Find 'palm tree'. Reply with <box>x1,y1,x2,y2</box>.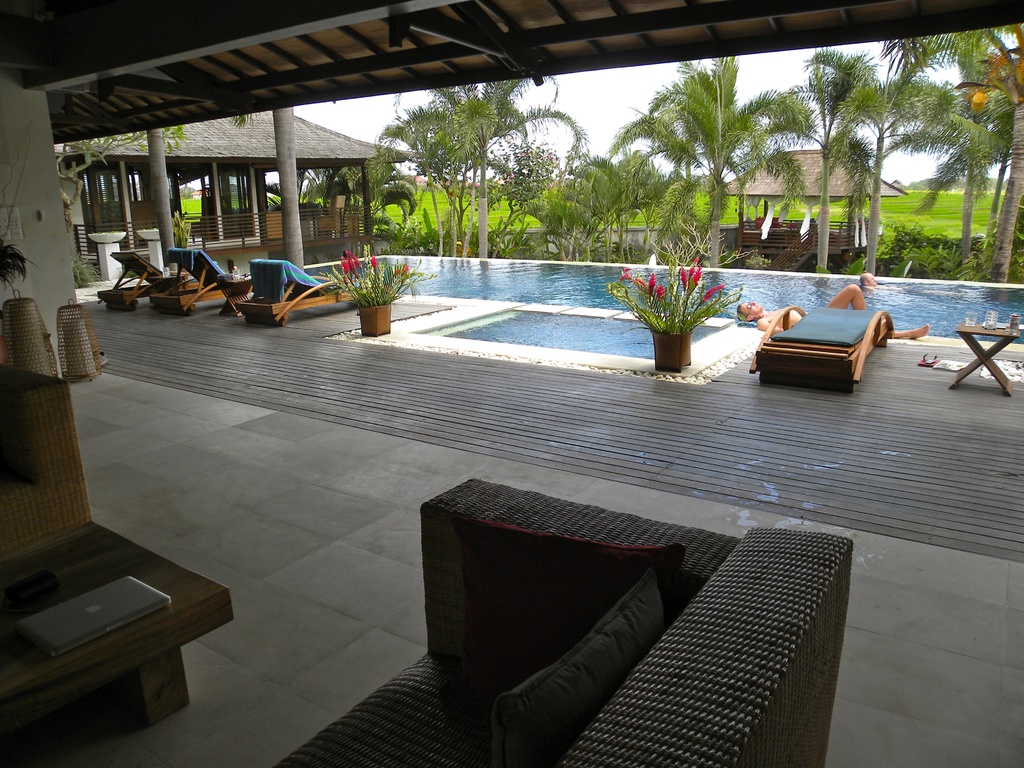
<box>413,93,484,244</box>.
